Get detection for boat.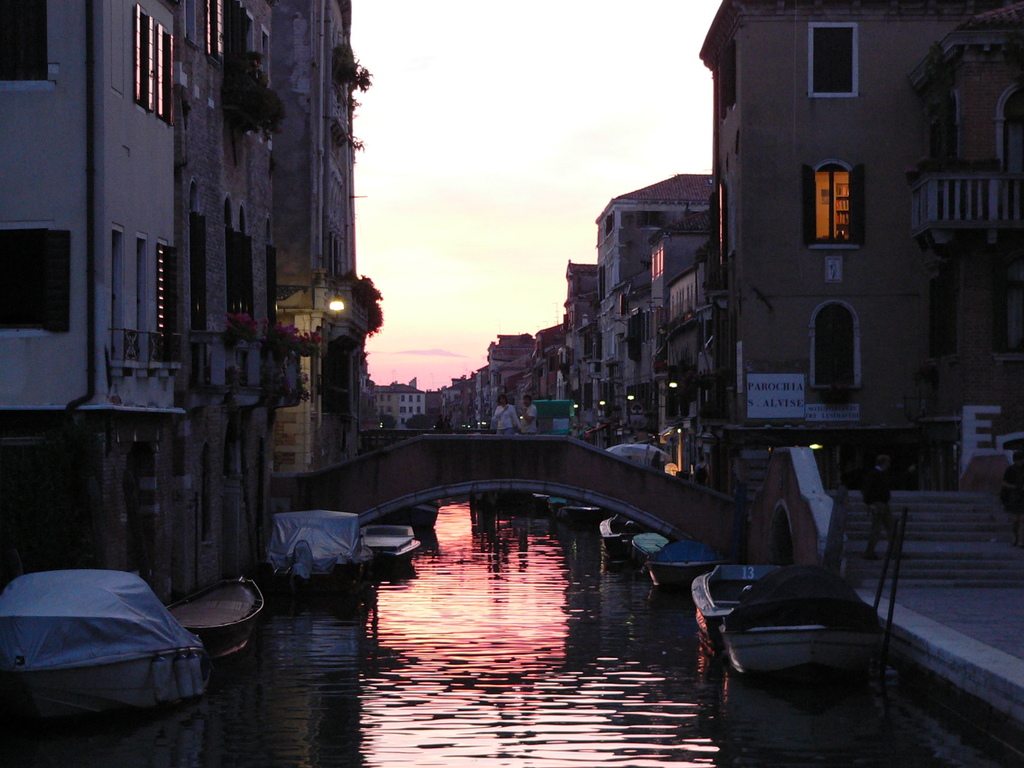
Detection: <box>0,563,218,709</box>.
